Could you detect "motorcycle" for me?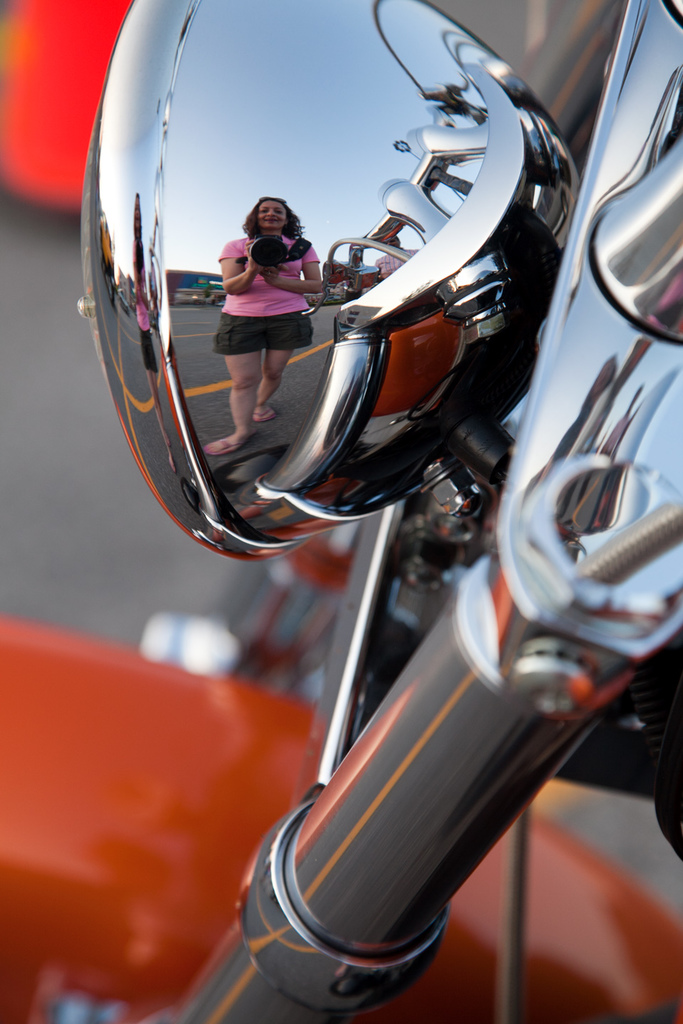
Detection result: (left=0, top=1, right=682, bottom=1023).
